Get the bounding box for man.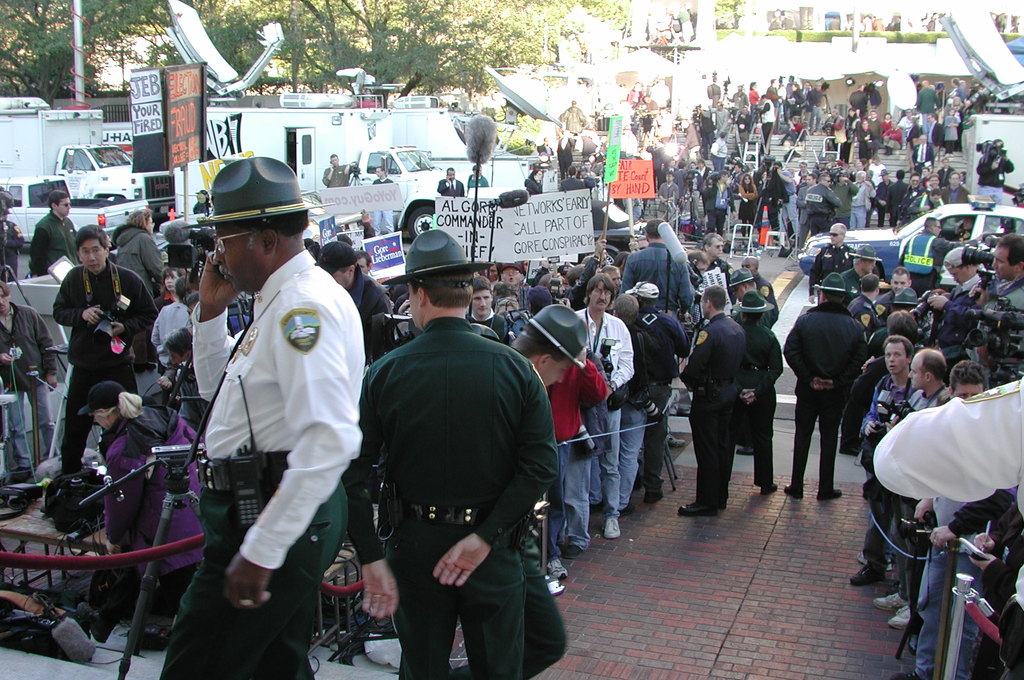
(823,108,852,156).
